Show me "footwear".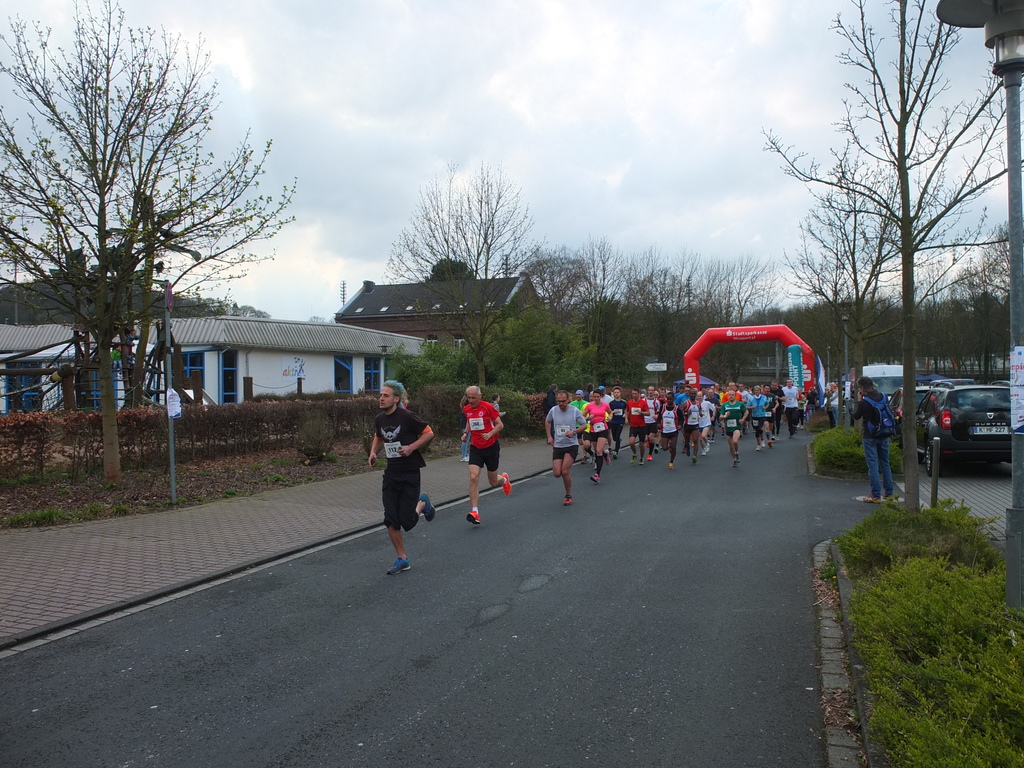
"footwear" is here: (x1=648, y1=456, x2=653, y2=460).
